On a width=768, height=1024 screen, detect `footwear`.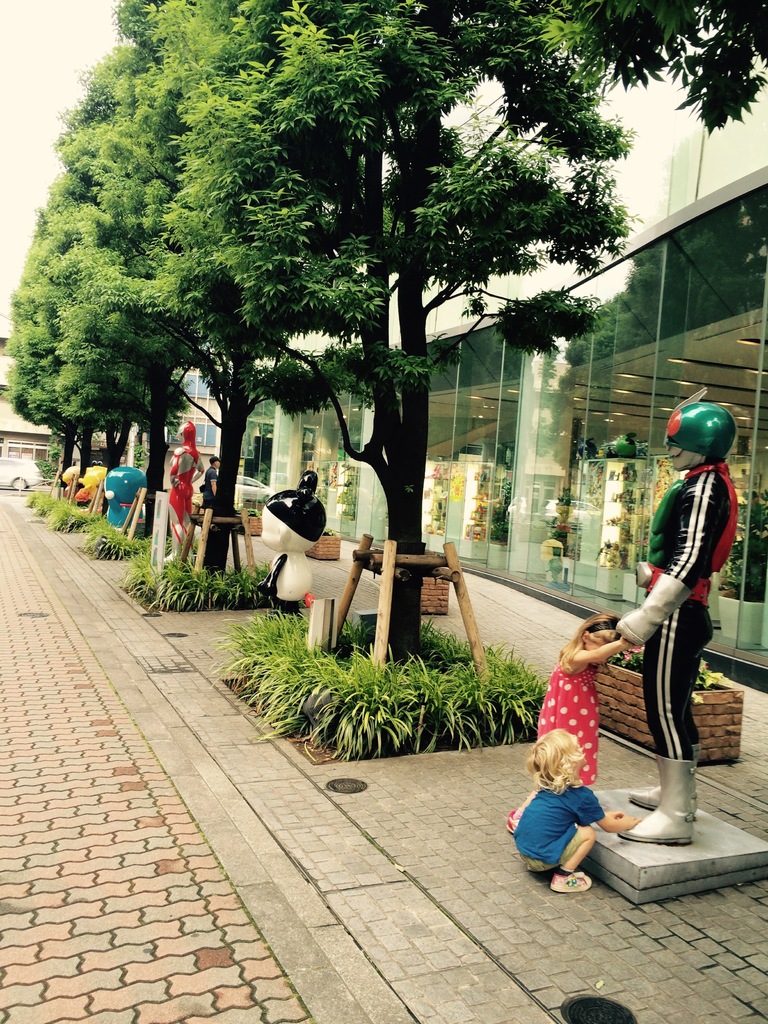
[625, 787, 673, 810].
